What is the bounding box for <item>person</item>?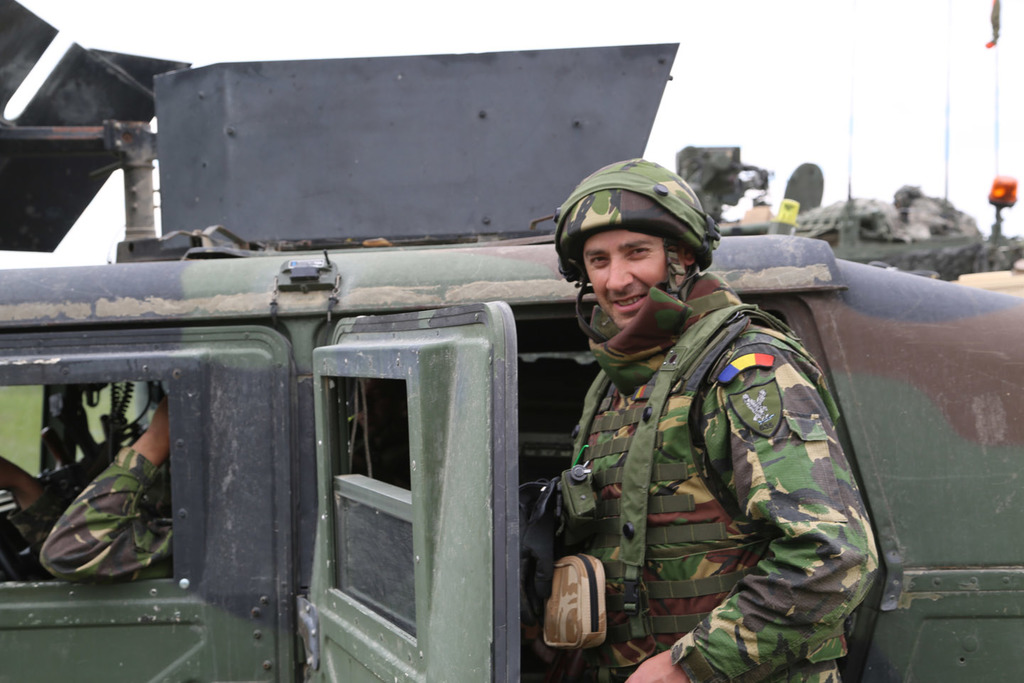
538,198,860,682.
